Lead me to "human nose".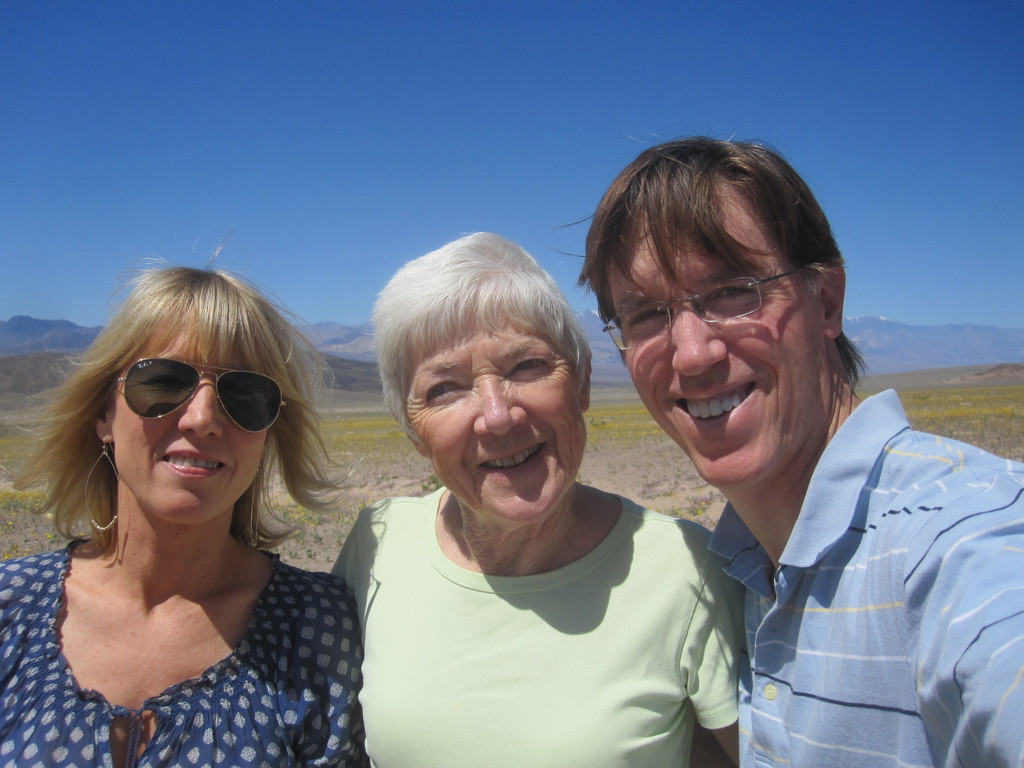
Lead to left=175, top=373, right=222, bottom=445.
